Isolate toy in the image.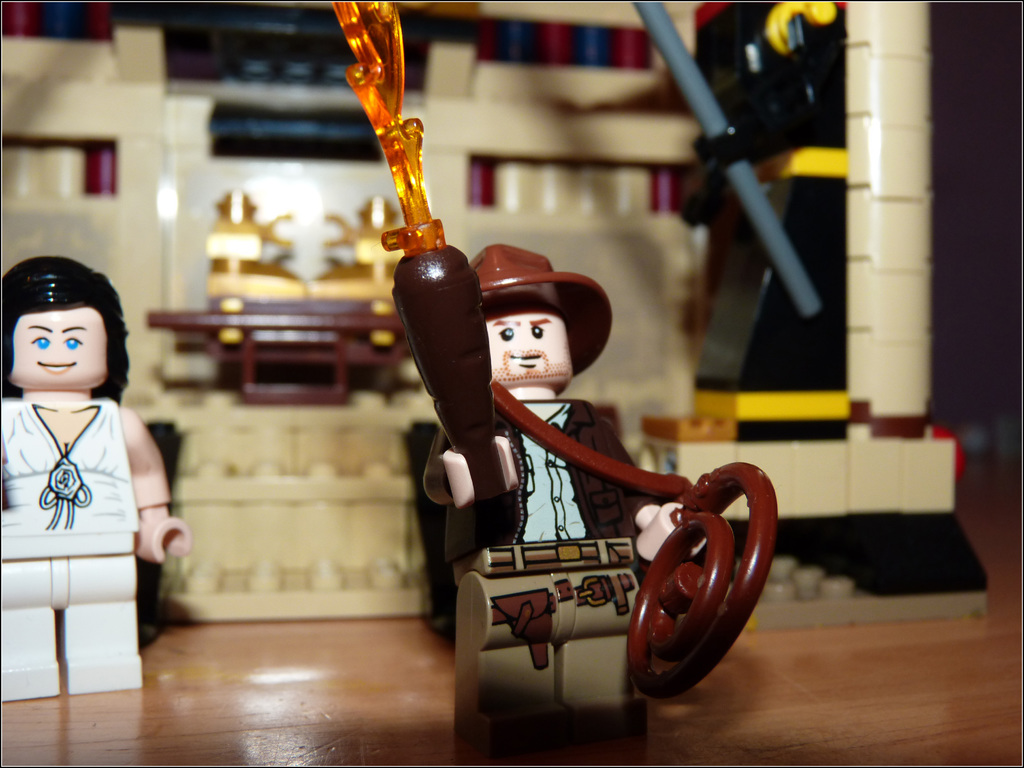
Isolated region: select_region(1, 259, 190, 701).
